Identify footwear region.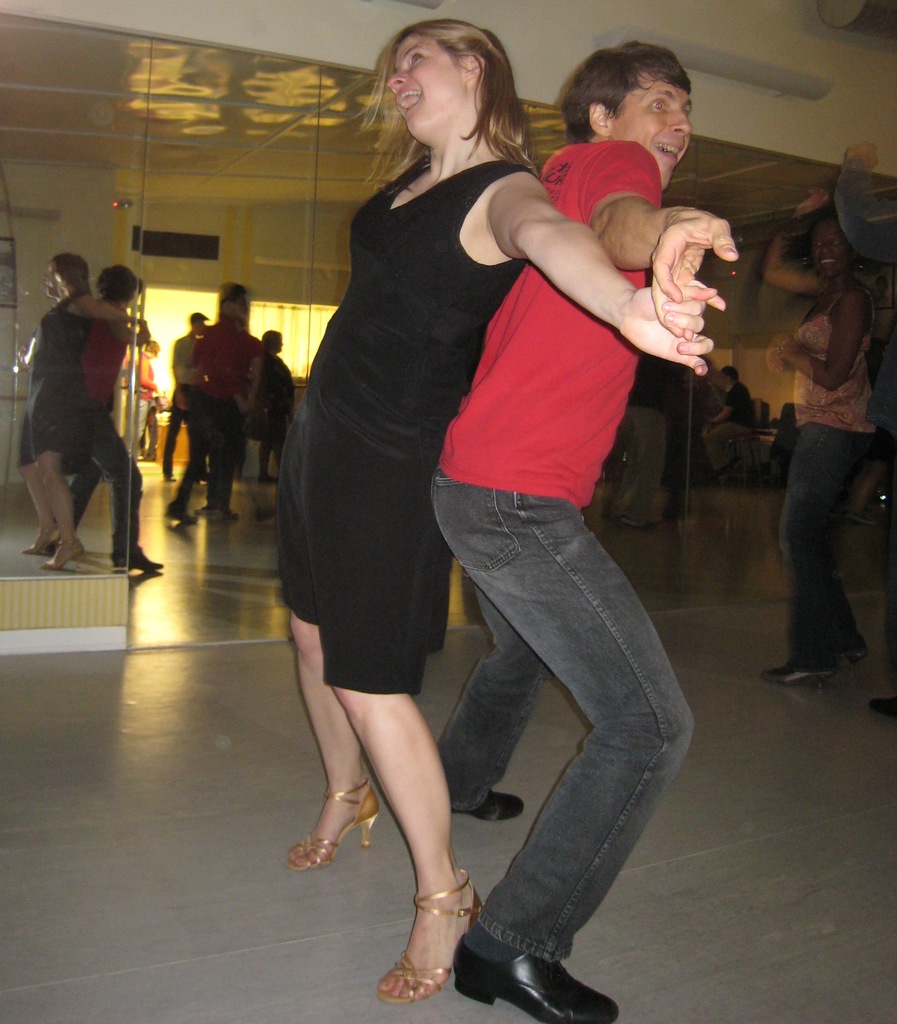
Region: rect(873, 698, 896, 719).
